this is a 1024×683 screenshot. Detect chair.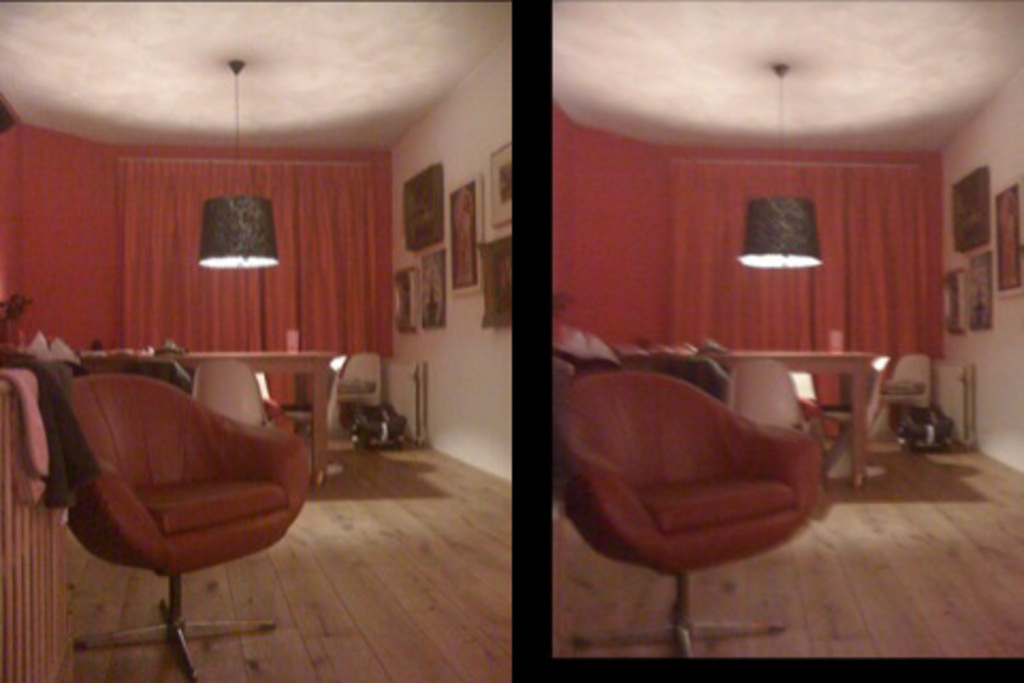
x1=335 y1=348 x2=386 y2=444.
